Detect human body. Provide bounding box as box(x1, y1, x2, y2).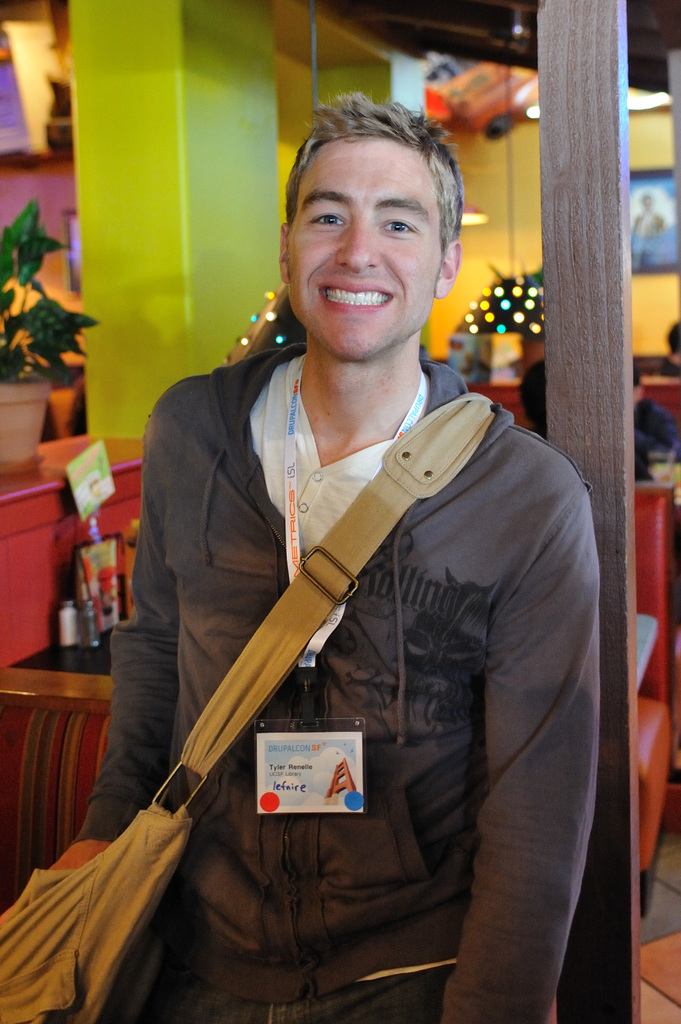
box(129, 154, 598, 1023).
